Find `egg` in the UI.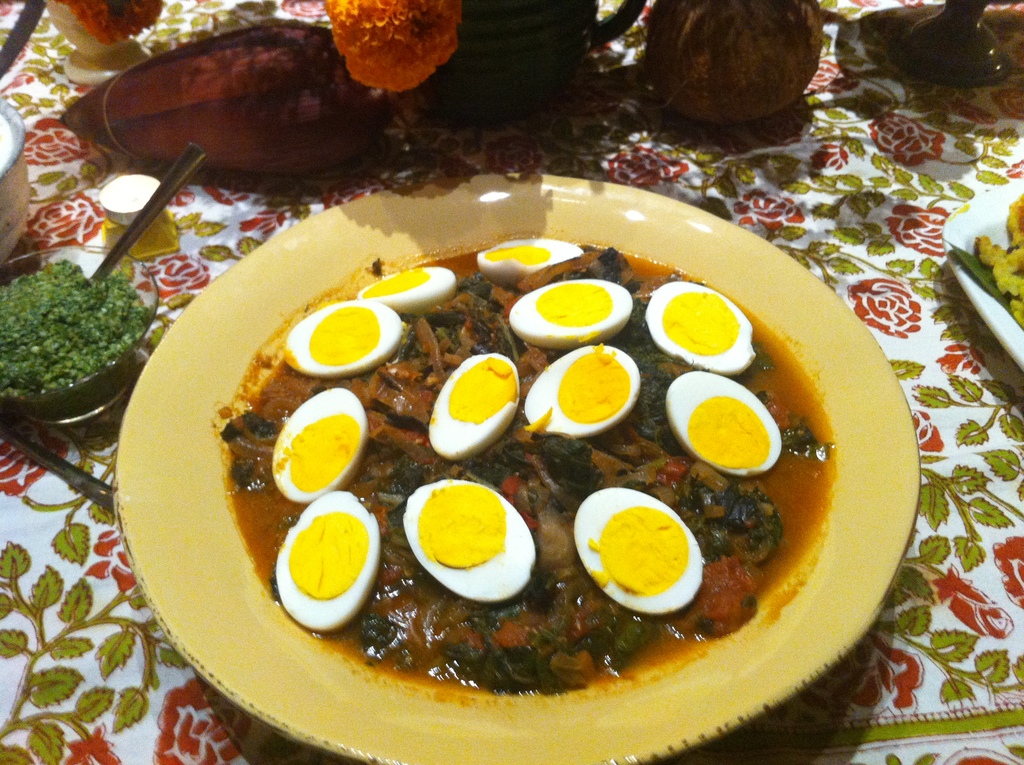
UI element at {"x1": 270, "y1": 386, "x2": 370, "y2": 503}.
